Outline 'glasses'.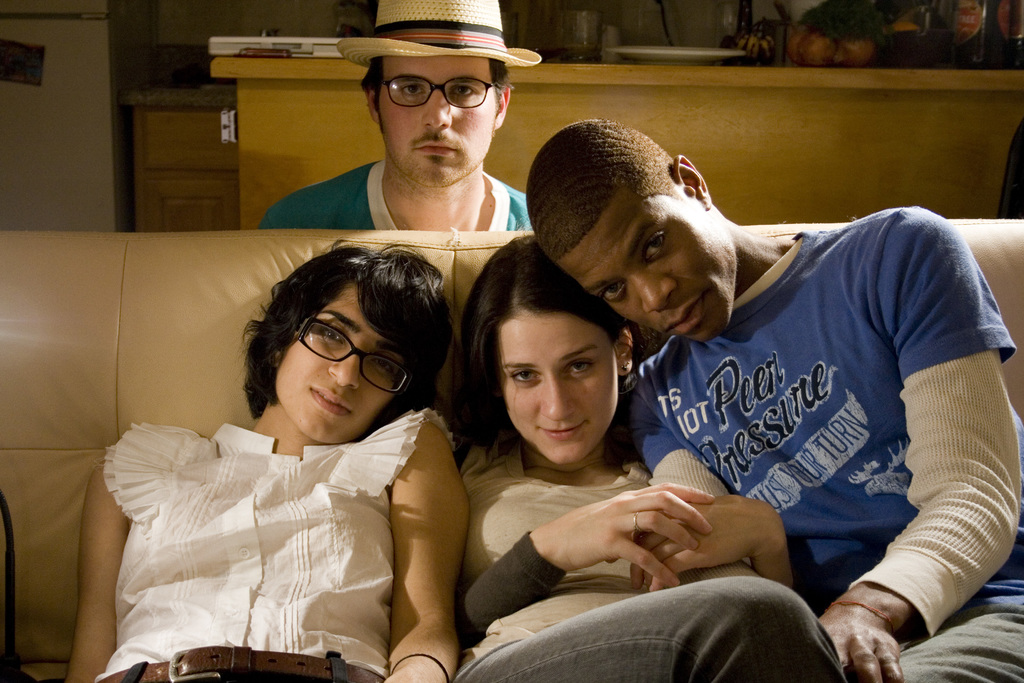
Outline: 381, 73, 502, 108.
